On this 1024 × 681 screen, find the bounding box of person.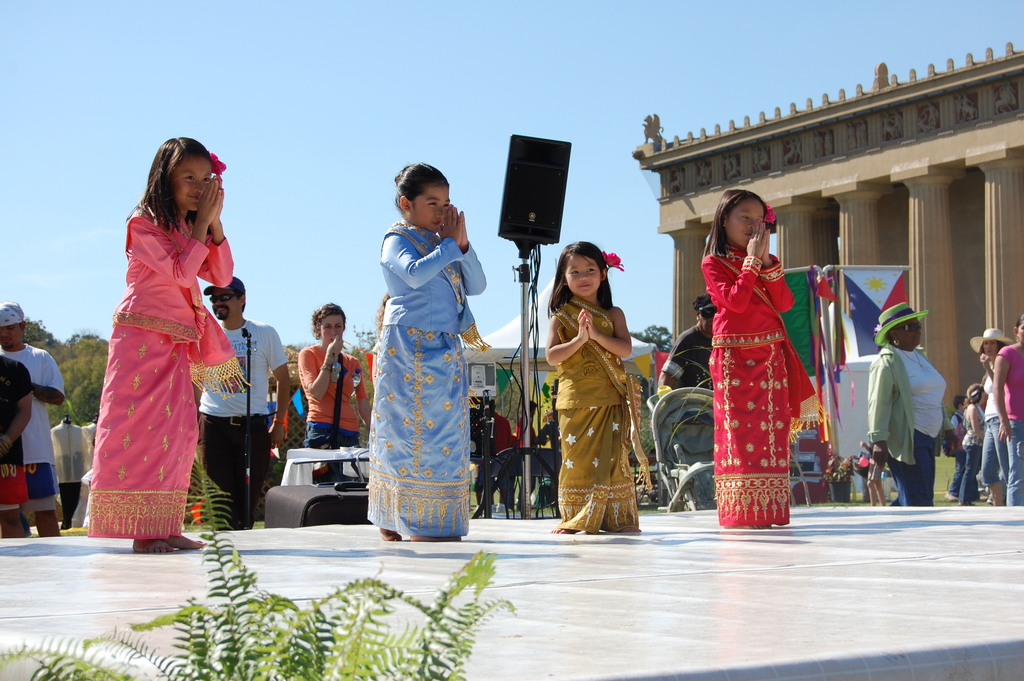
Bounding box: (x1=86, y1=138, x2=252, y2=551).
